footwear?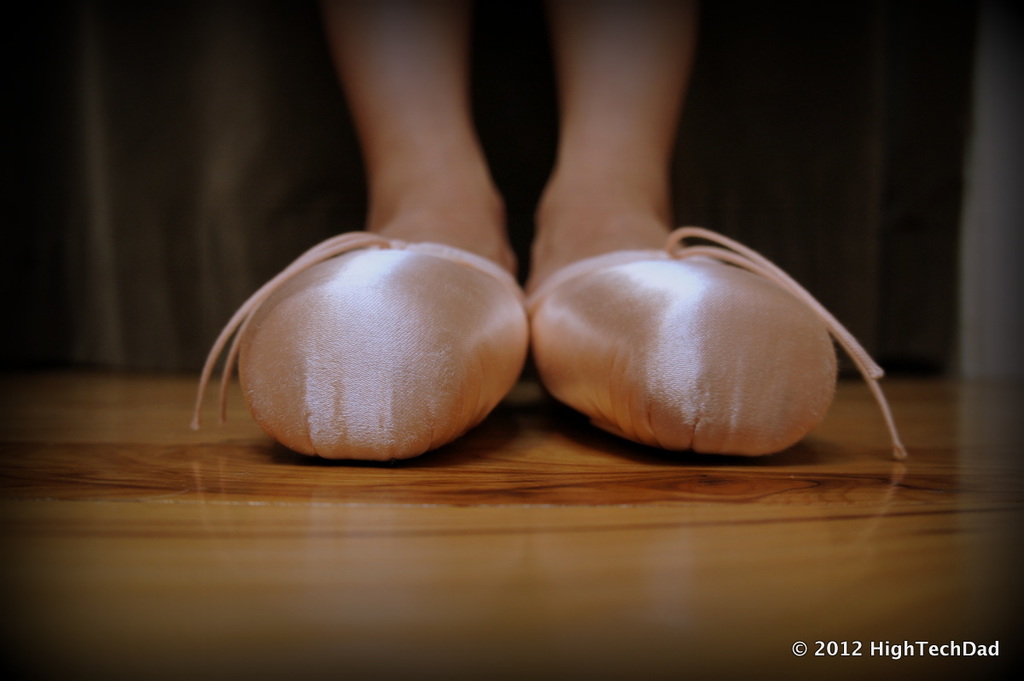
BBox(189, 229, 534, 466)
